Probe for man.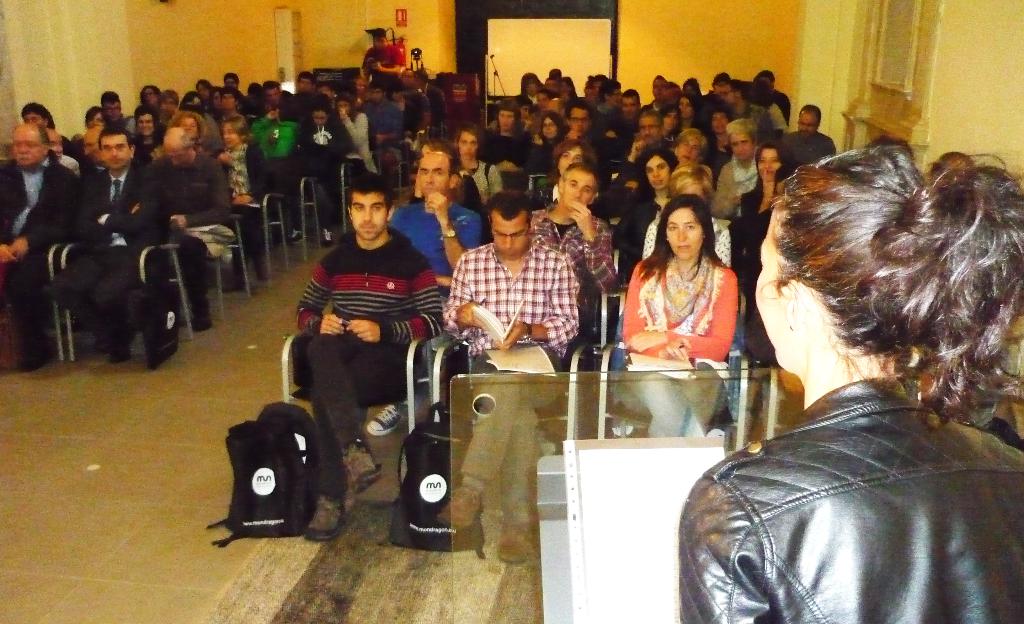
Probe result: bbox(552, 105, 616, 168).
